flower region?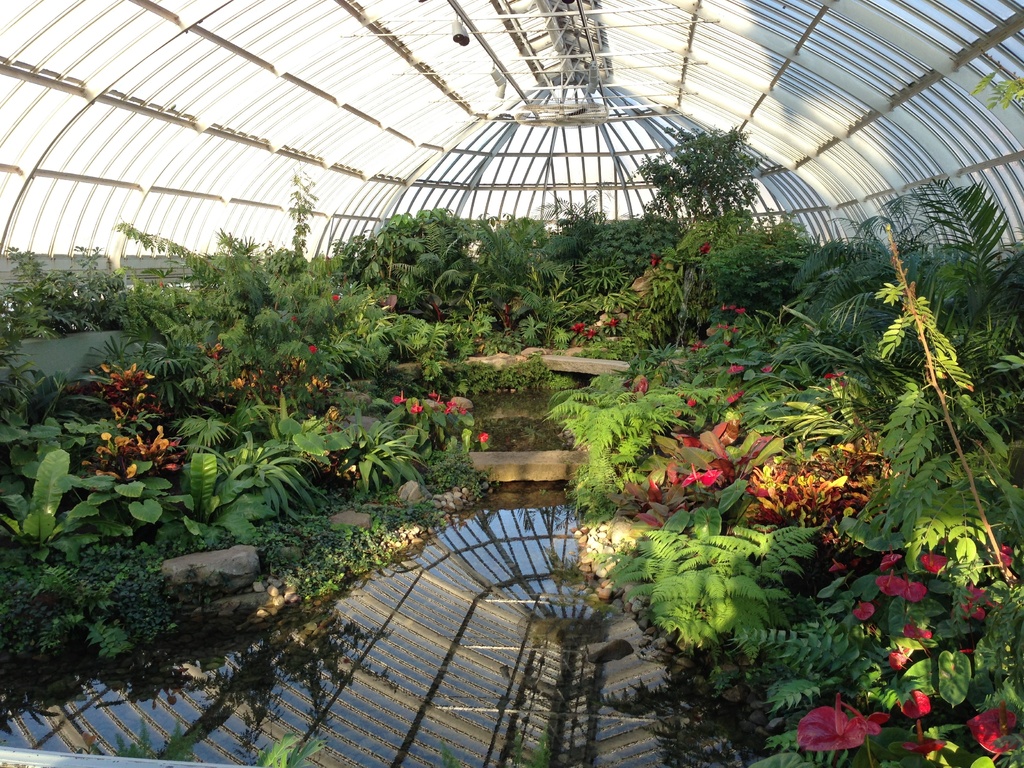
479/429/488/442
